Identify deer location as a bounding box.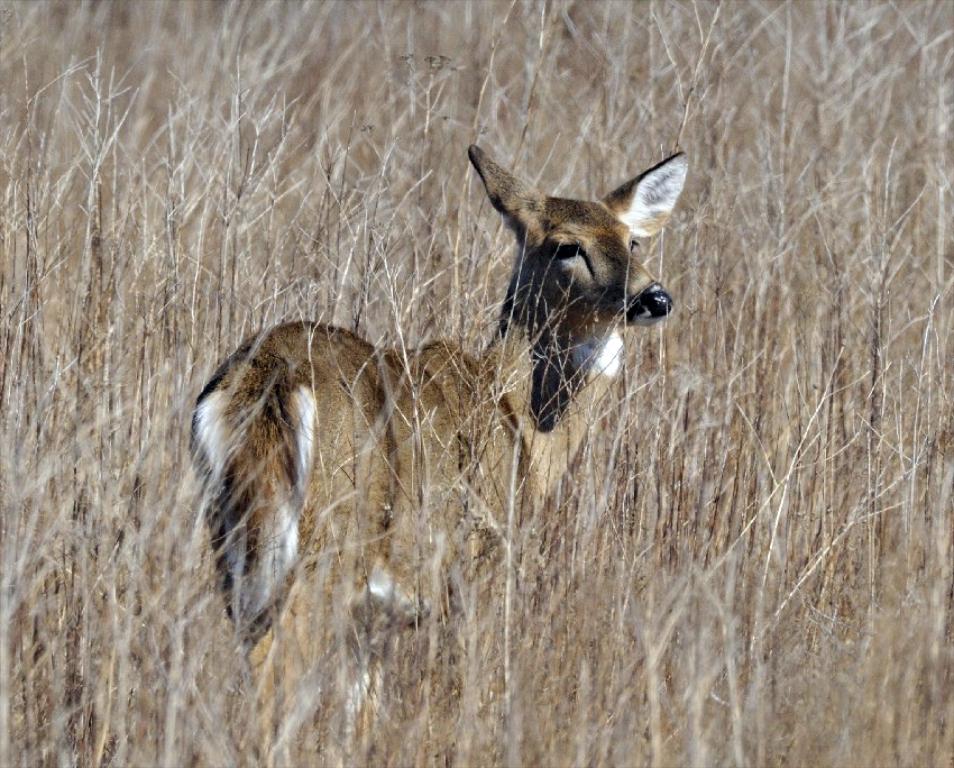
[x1=185, y1=144, x2=687, y2=765].
